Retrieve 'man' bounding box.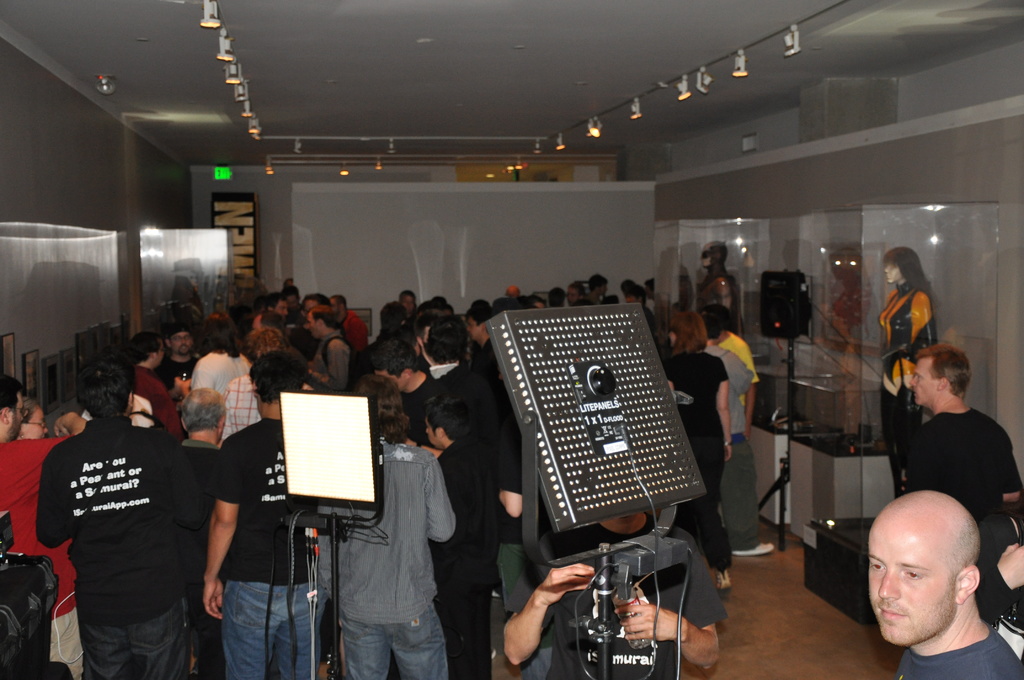
Bounding box: <bbox>0, 372, 85, 679</bbox>.
